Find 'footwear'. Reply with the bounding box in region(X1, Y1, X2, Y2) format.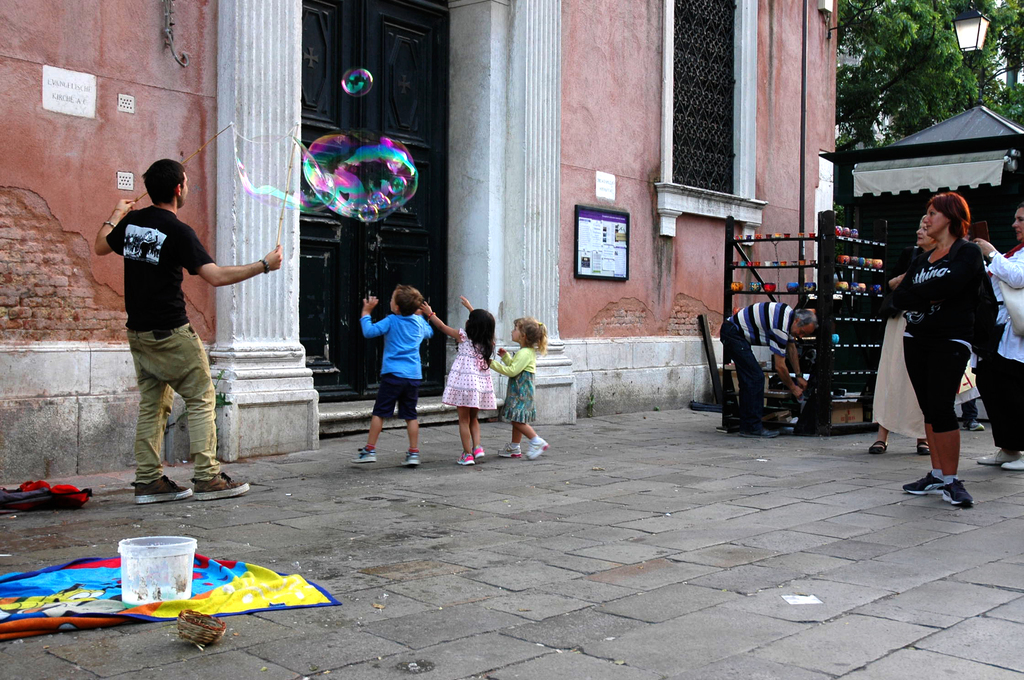
region(980, 449, 1017, 469).
